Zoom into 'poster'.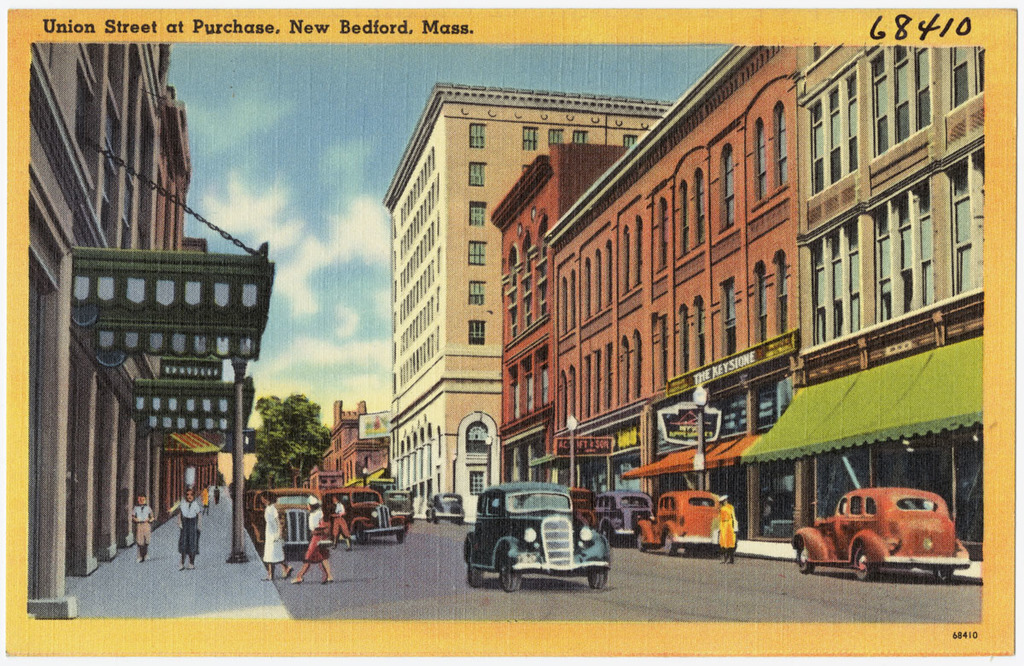
Zoom target: locate(4, 3, 1016, 663).
